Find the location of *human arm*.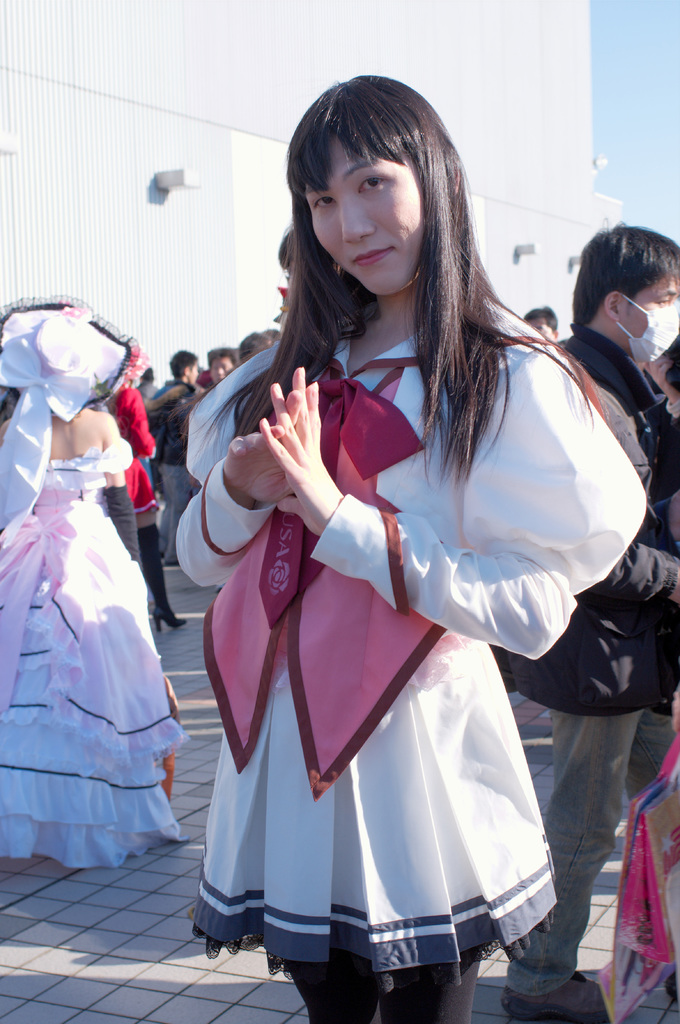
Location: (257, 365, 346, 541).
